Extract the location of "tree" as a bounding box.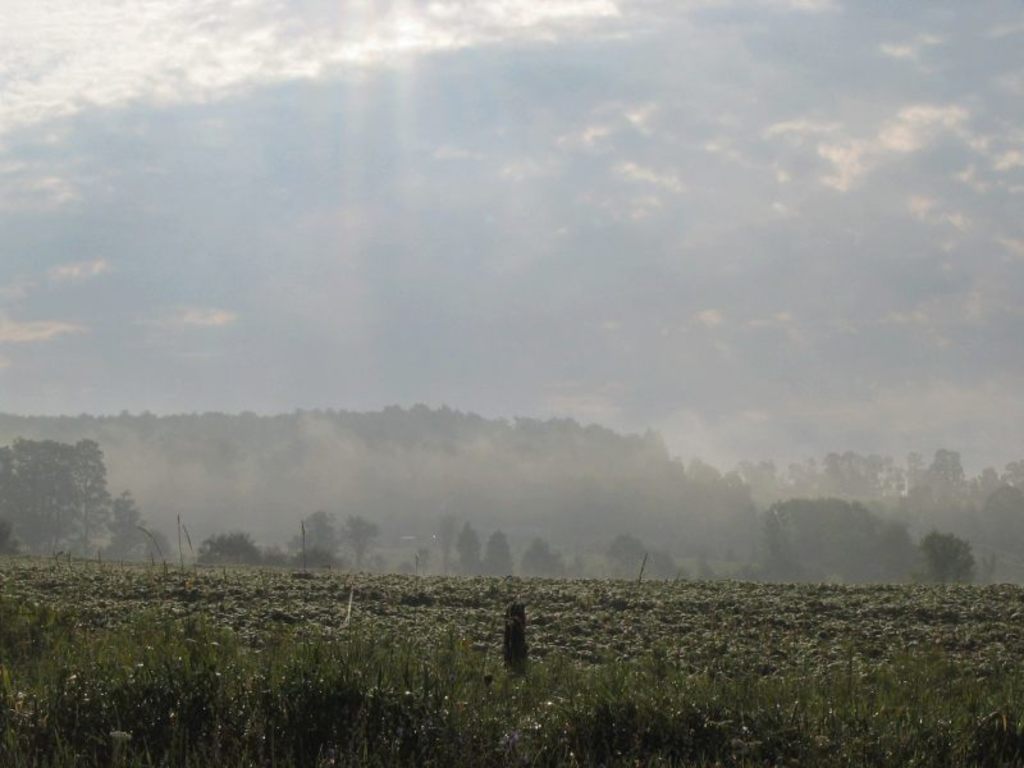
<region>603, 536, 677, 590</region>.
